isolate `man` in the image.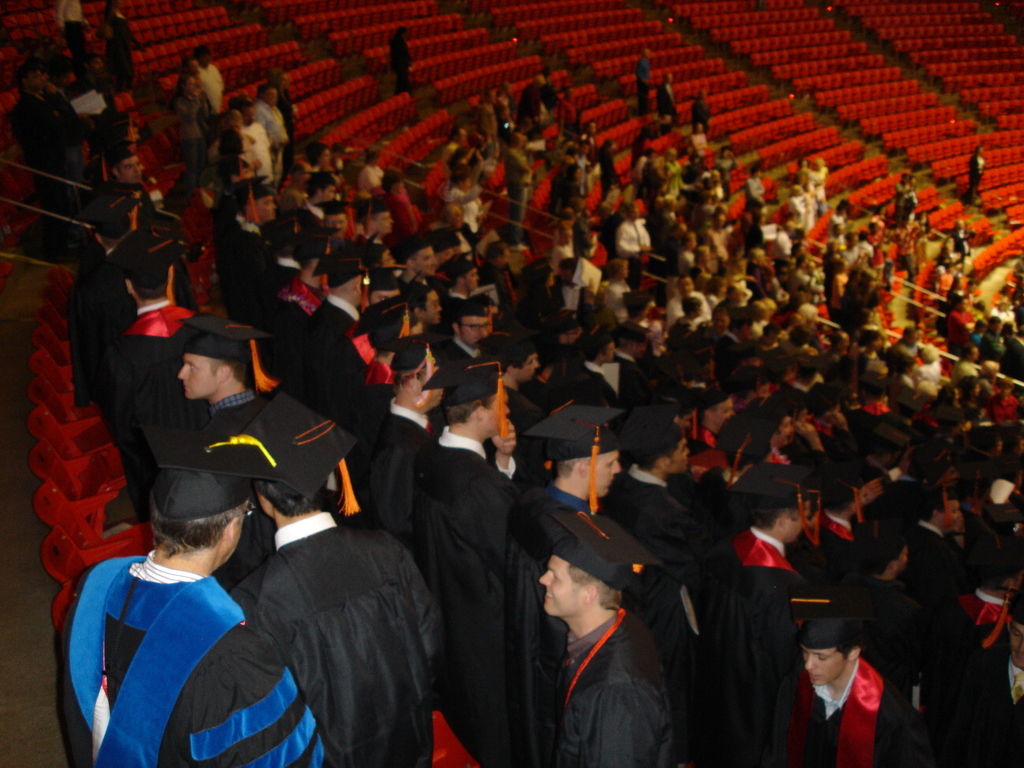
Isolated region: [x1=317, y1=196, x2=352, y2=241].
